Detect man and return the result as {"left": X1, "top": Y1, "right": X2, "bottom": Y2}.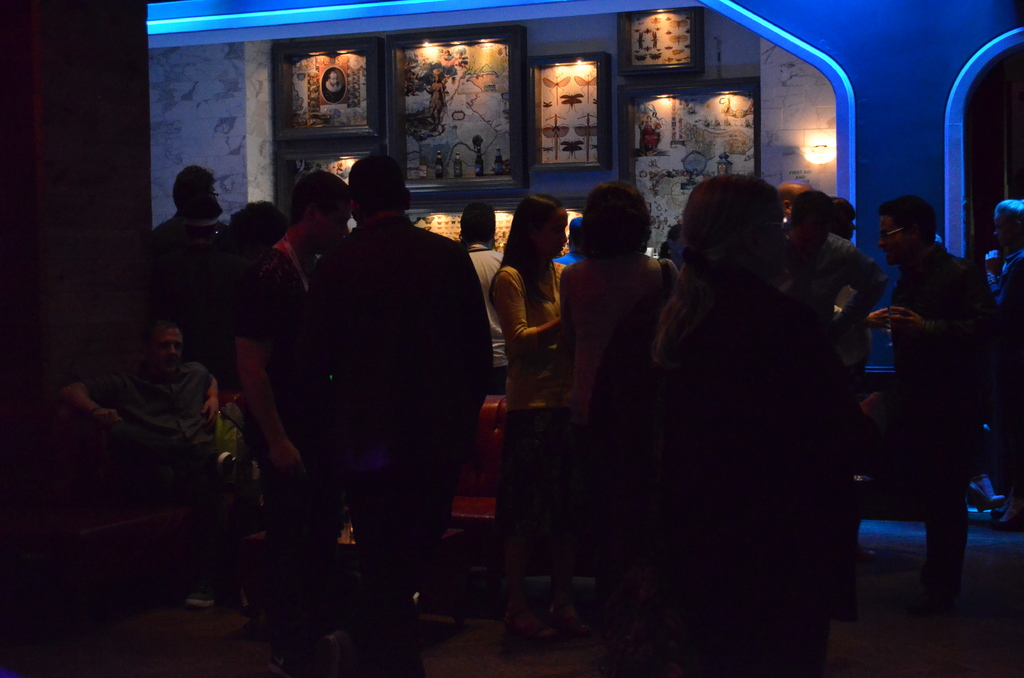
{"left": 63, "top": 321, "right": 250, "bottom": 608}.
